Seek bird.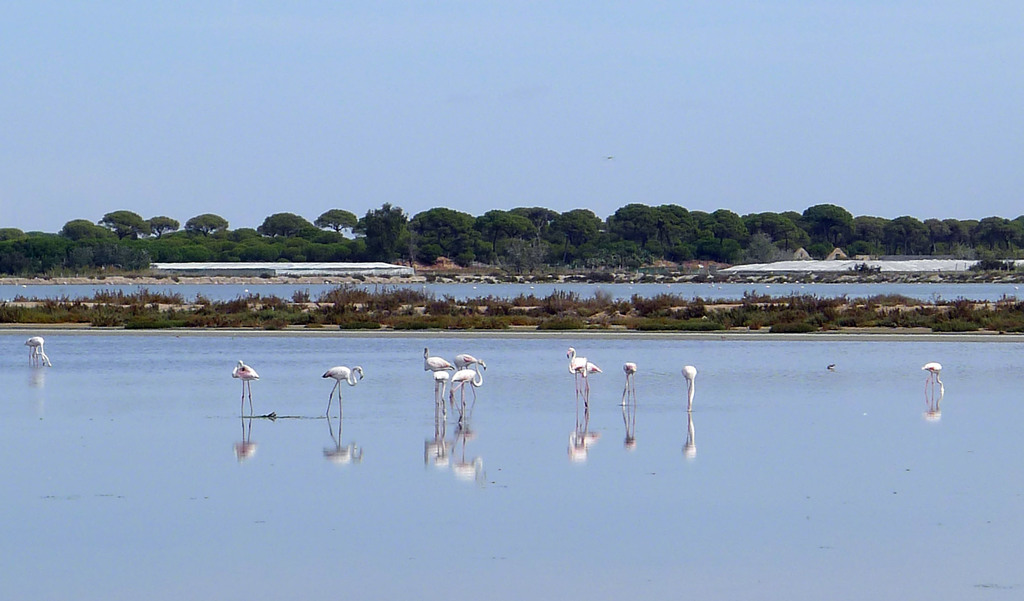
229/358/262/399.
